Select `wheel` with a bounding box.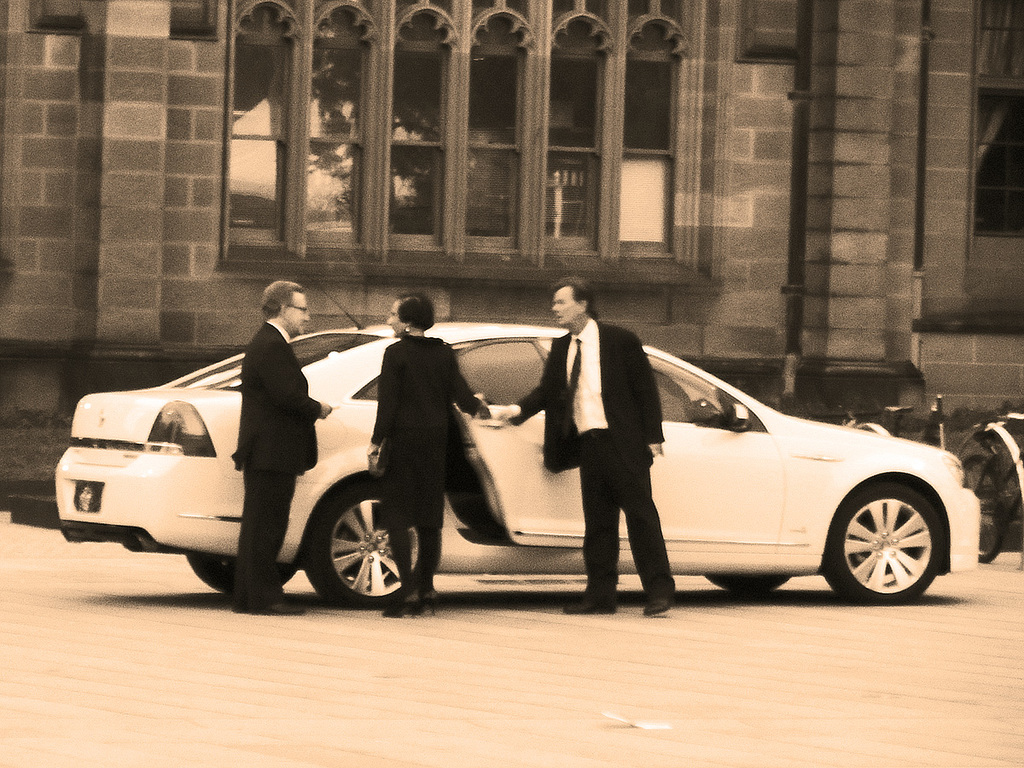
BBox(706, 573, 805, 590).
